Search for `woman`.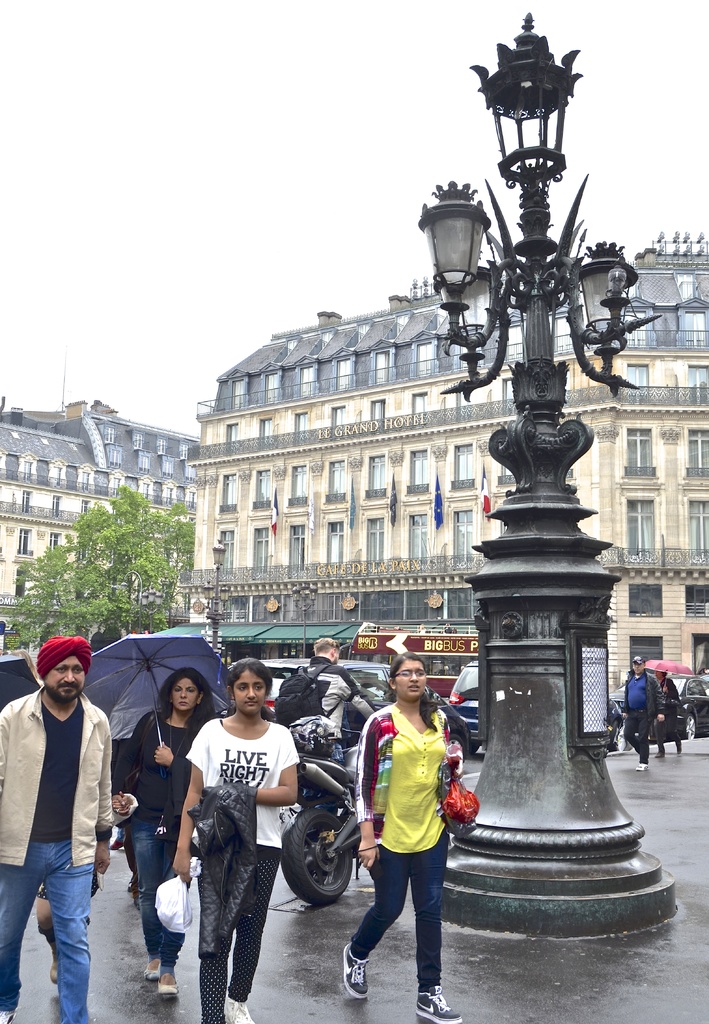
Found at l=174, t=660, r=310, b=1014.
